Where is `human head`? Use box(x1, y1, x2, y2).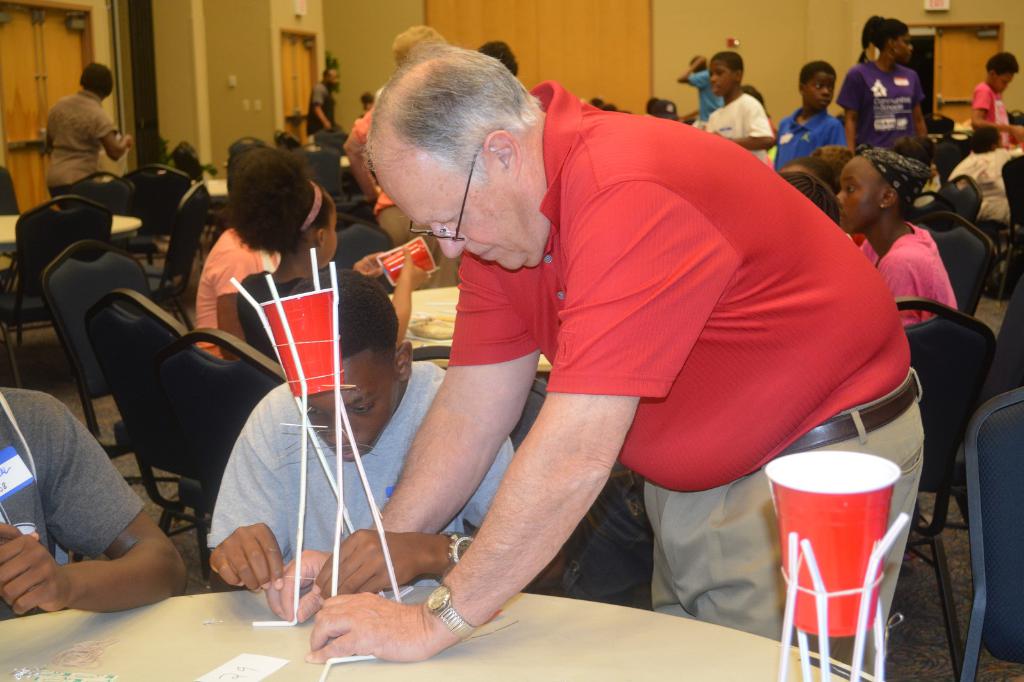
box(804, 145, 852, 188).
